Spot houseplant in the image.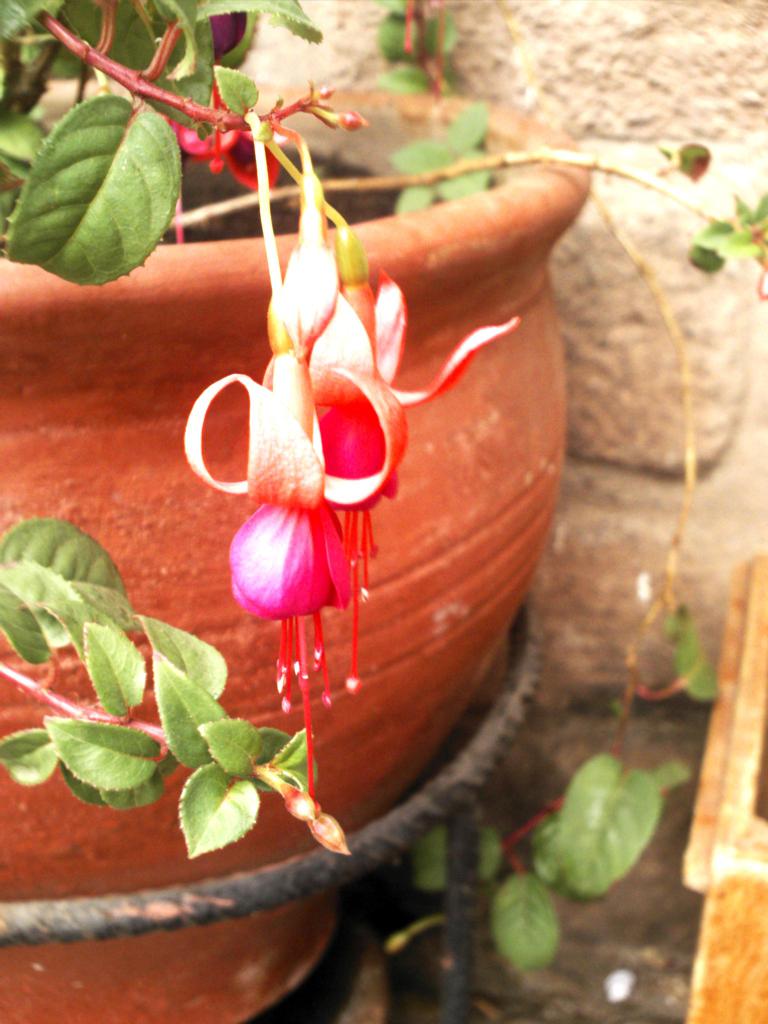
houseplant found at detection(0, 0, 767, 1023).
